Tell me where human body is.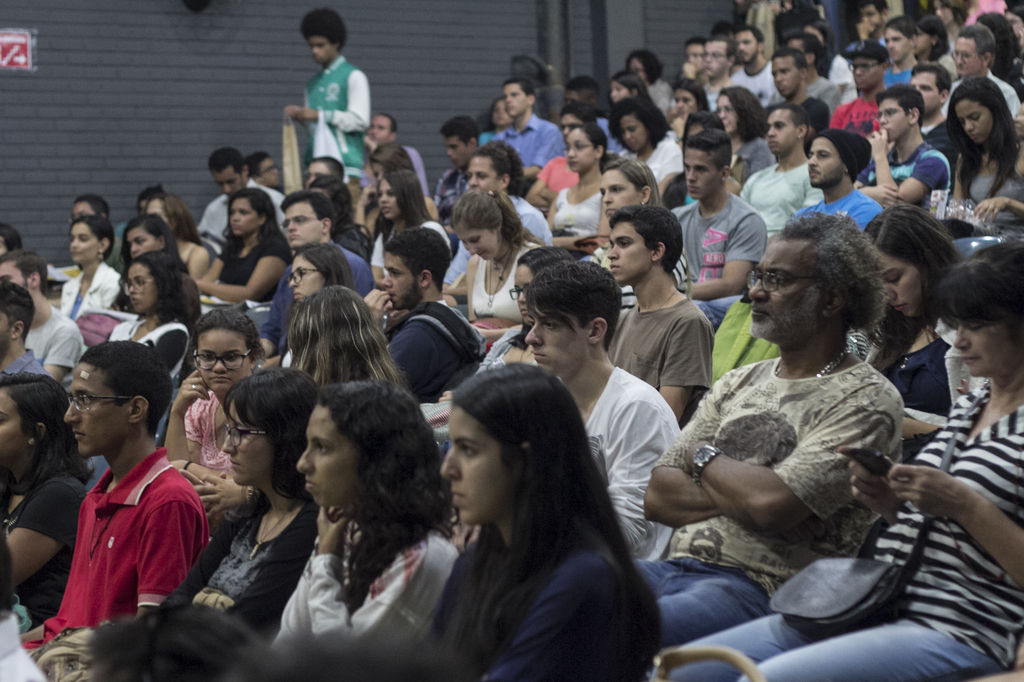
human body is at left=670, top=376, right=1023, bottom=681.
